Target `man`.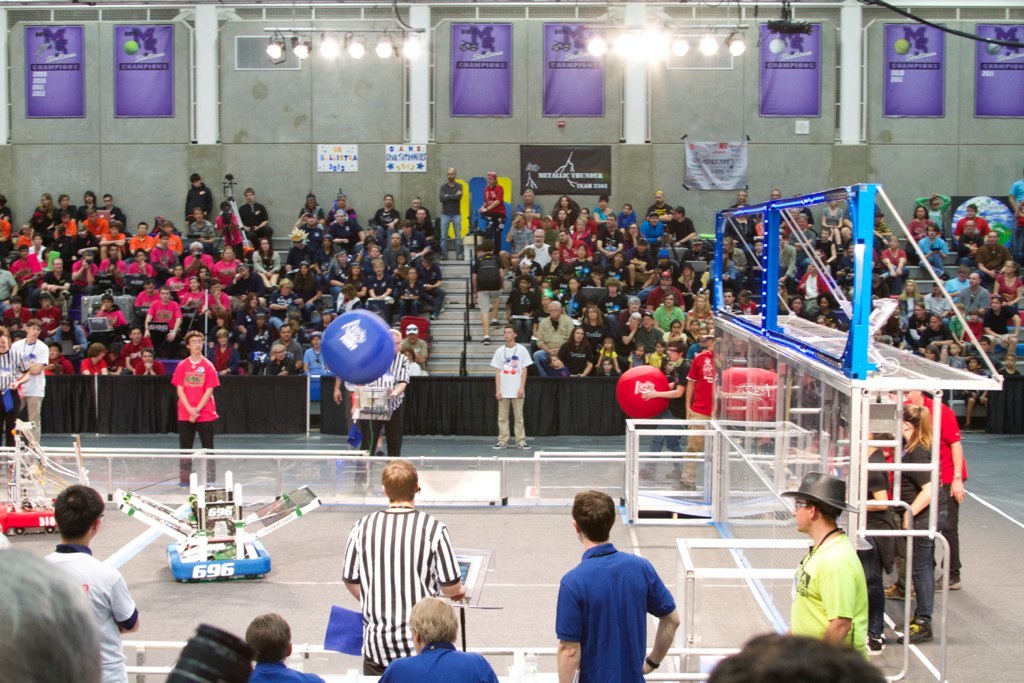
Target region: x1=543 y1=244 x2=571 y2=275.
